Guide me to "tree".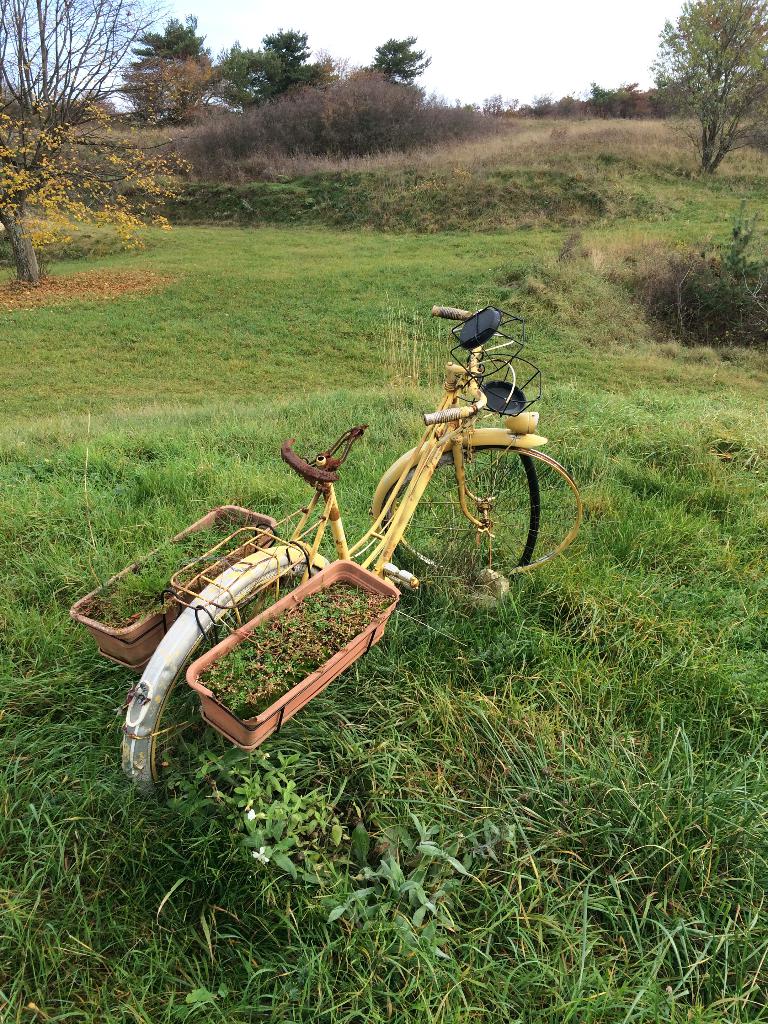
Guidance: (x1=206, y1=38, x2=271, y2=105).
